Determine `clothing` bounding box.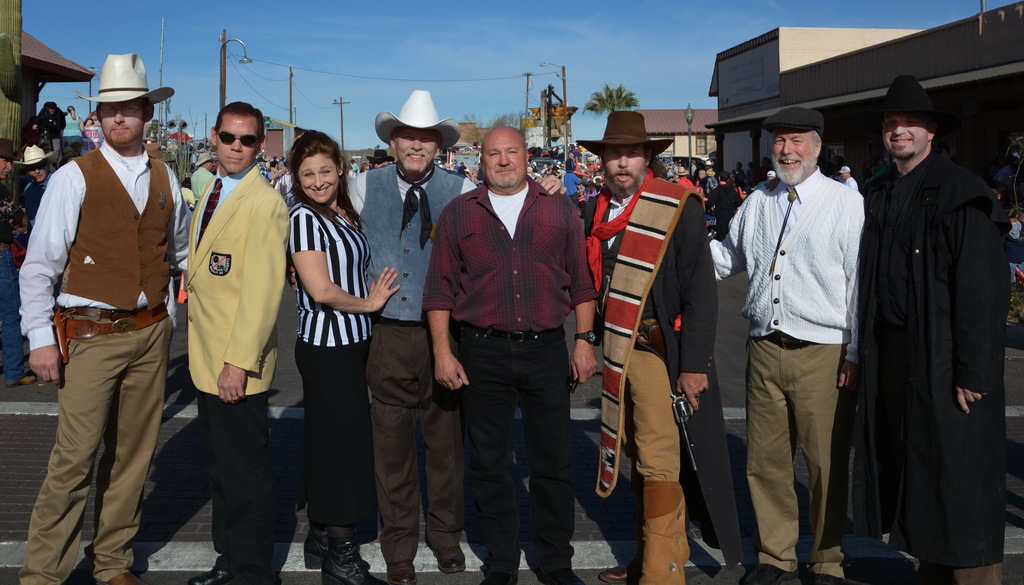
Determined: (24, 67, 184, 568).
